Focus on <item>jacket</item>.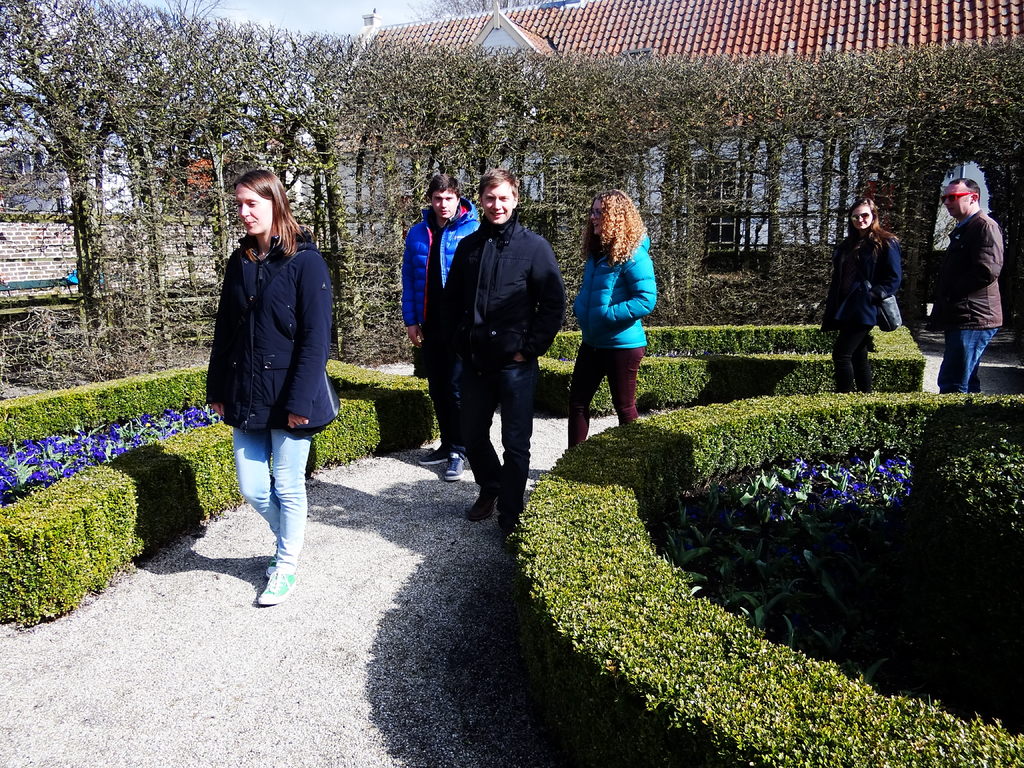
Focused at [x1=566, y1=230, x2=659, y2=352].
